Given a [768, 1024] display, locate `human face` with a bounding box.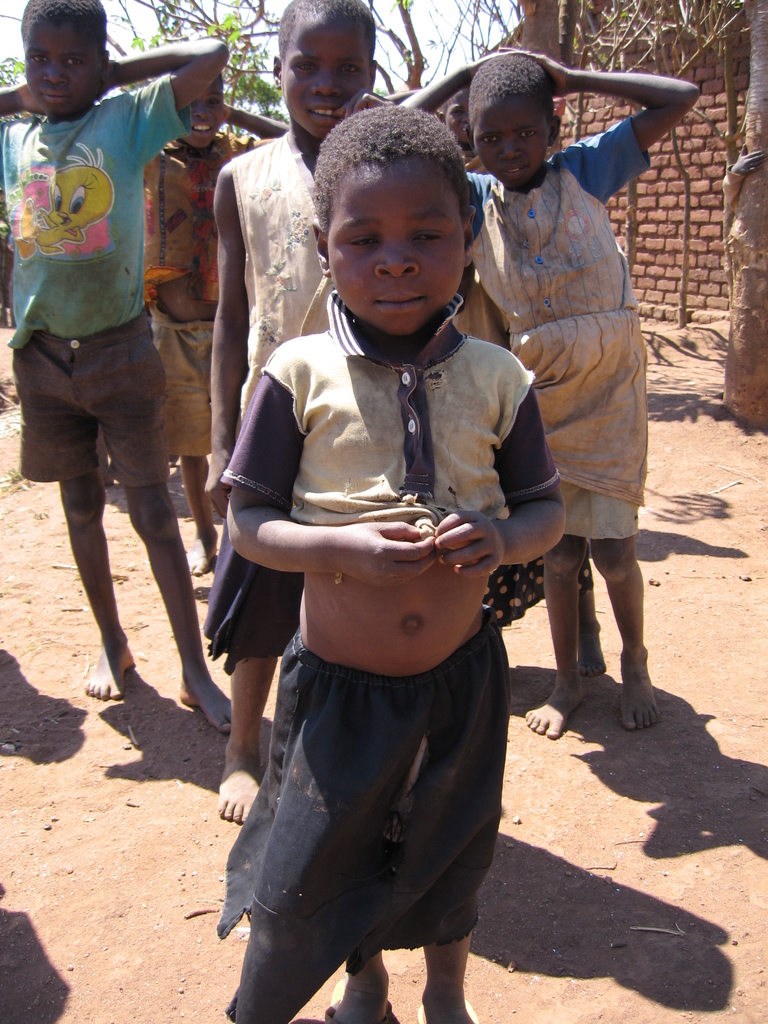
Located: (24, 18, 100, 118).
